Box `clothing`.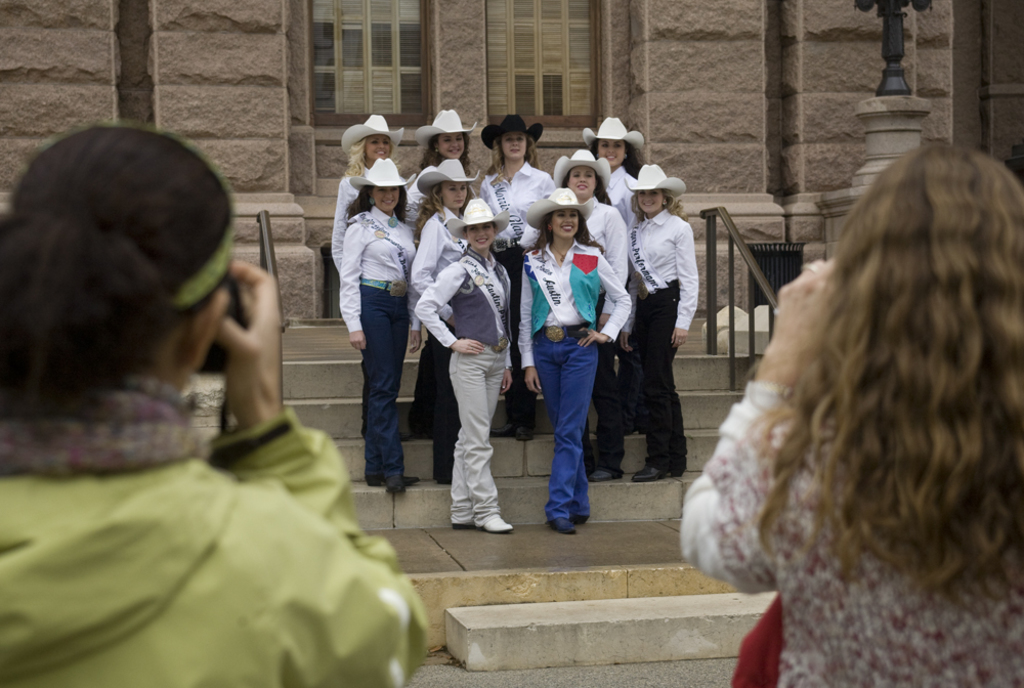
select_region(414, 252, 511, 507).
